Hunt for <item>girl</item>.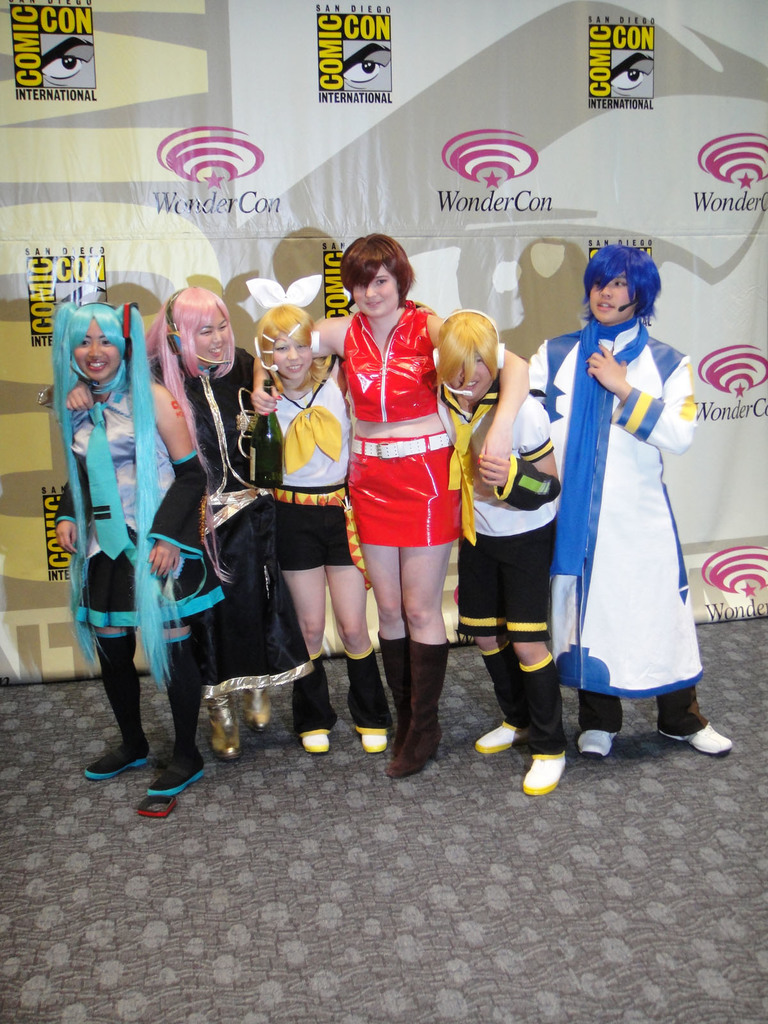
Hunted down at box(52, 300, 227, 801).
